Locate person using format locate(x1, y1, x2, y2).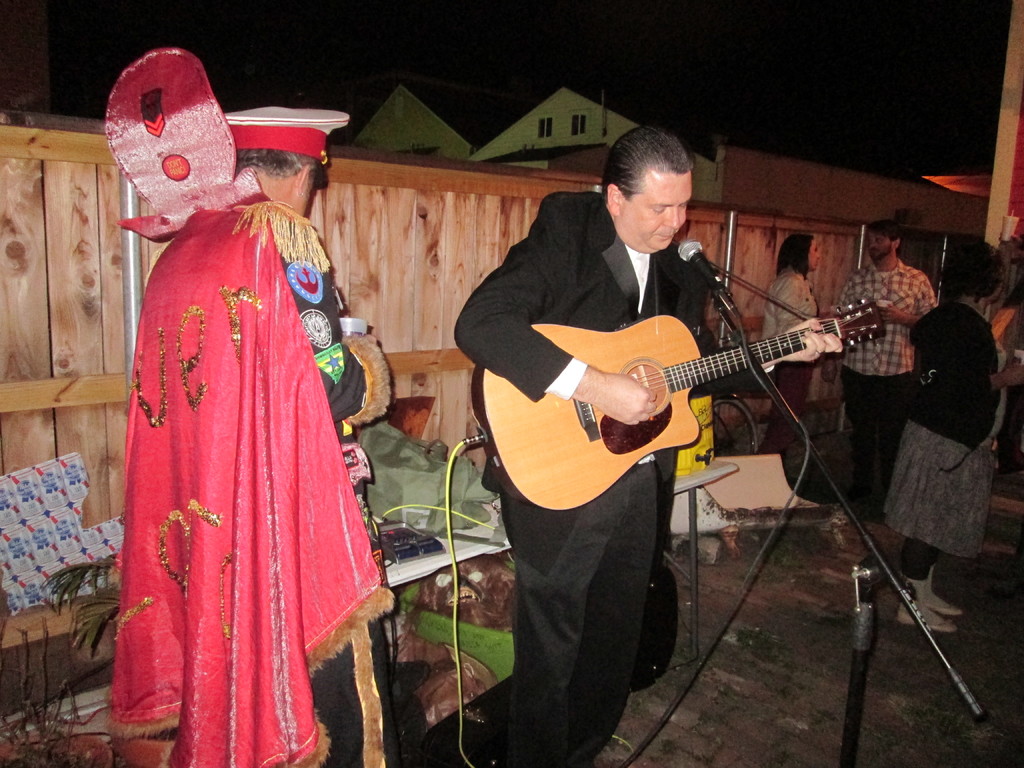
locate(878, 237, 1023, 640).
